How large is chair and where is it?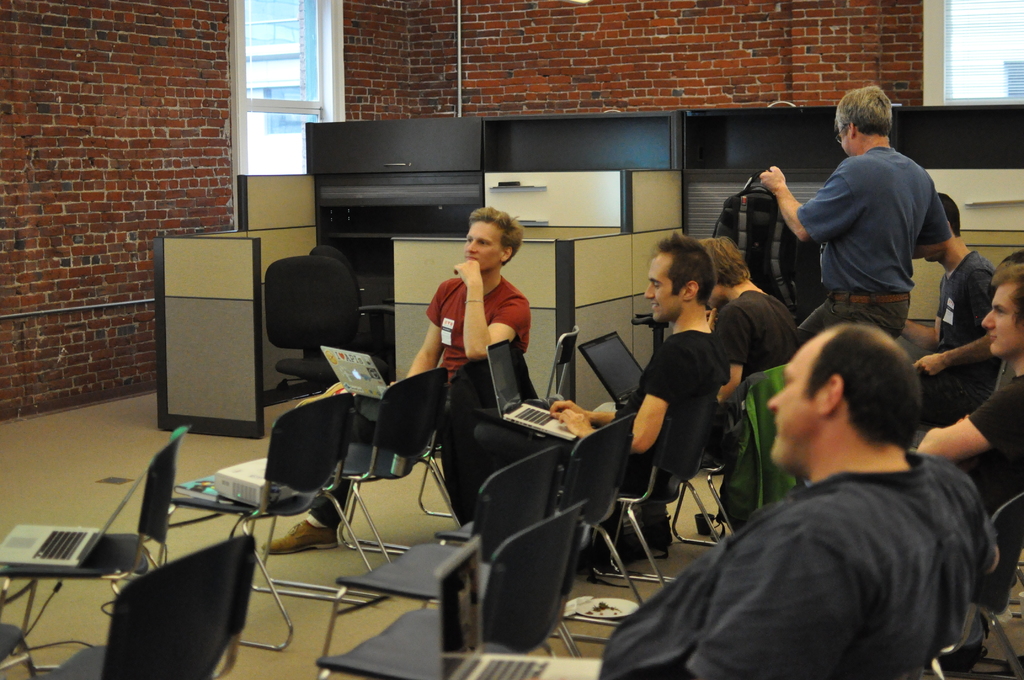
Bounding box: {"x1": 165, "y1": 393, "x2": 380, "y2": 649}.
